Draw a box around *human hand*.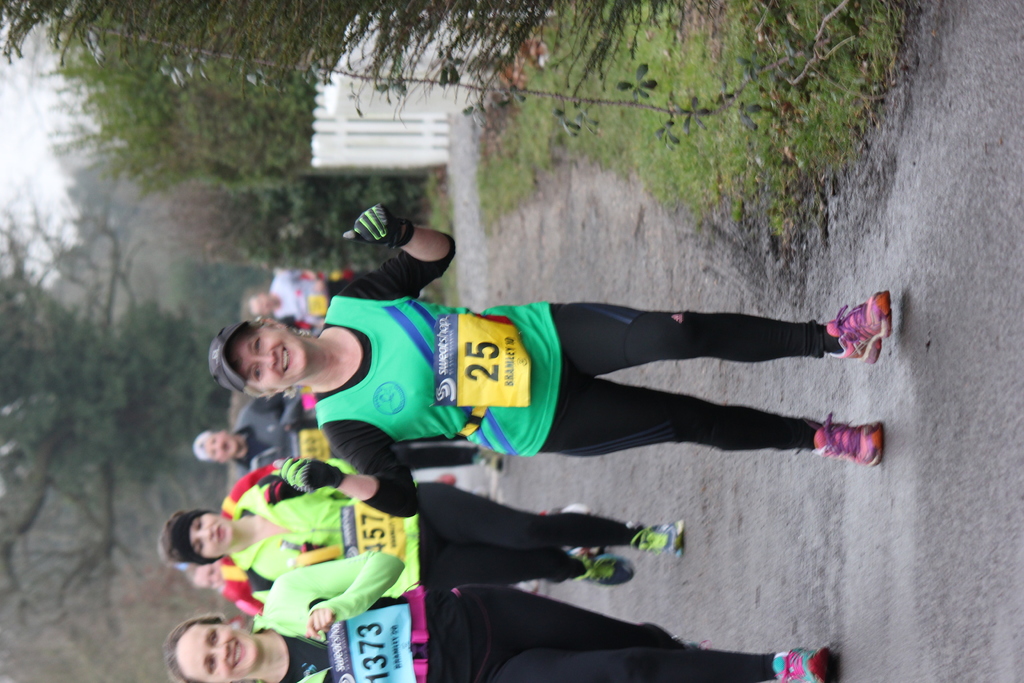
(301,539,321,549).
